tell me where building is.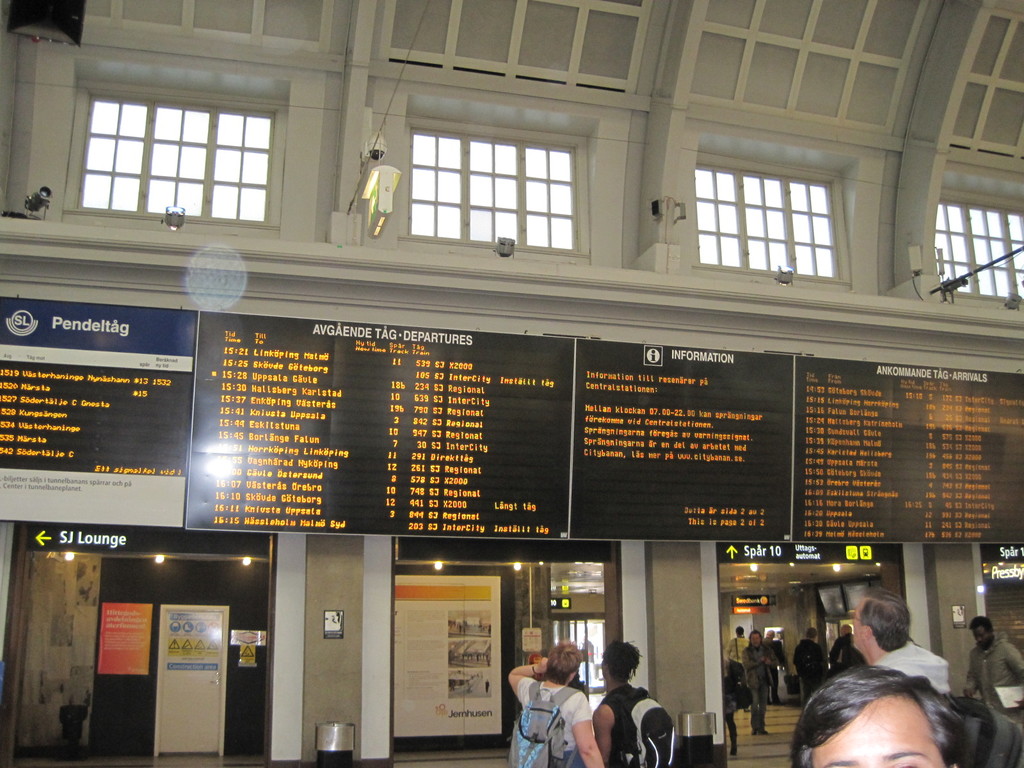
building is at [left=0, top=0, right=1023, bottom=767].
